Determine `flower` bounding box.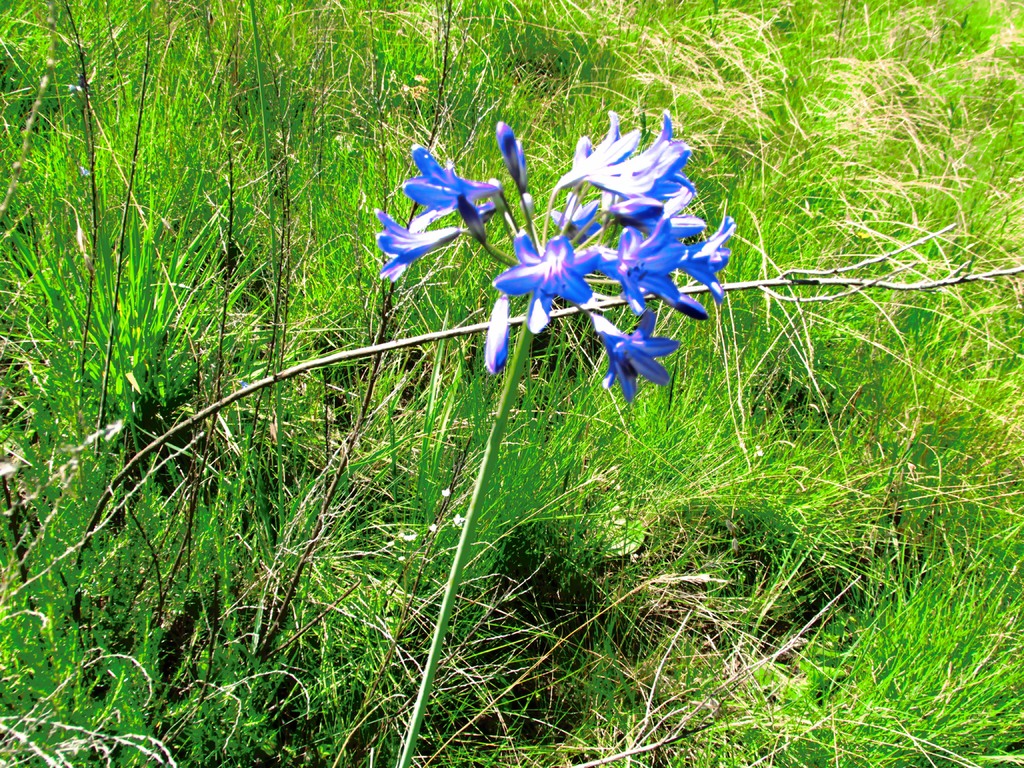
Determined: bbox(586, 307, 685, 408).
